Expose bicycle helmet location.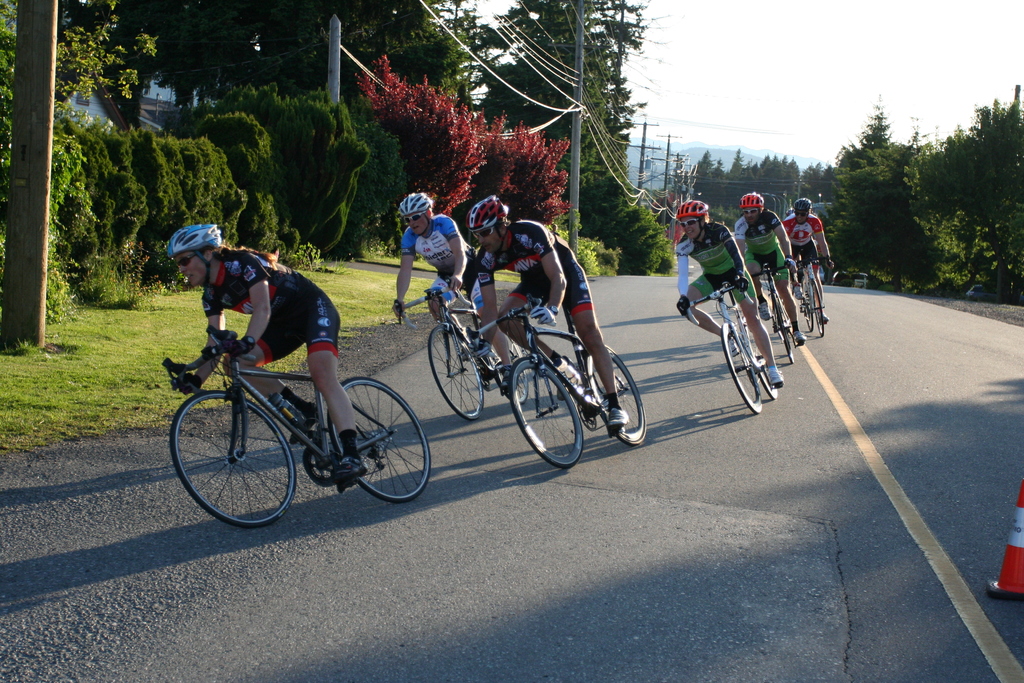
Exposed at (x1=683, y1=197, x2=701, y2=215).
